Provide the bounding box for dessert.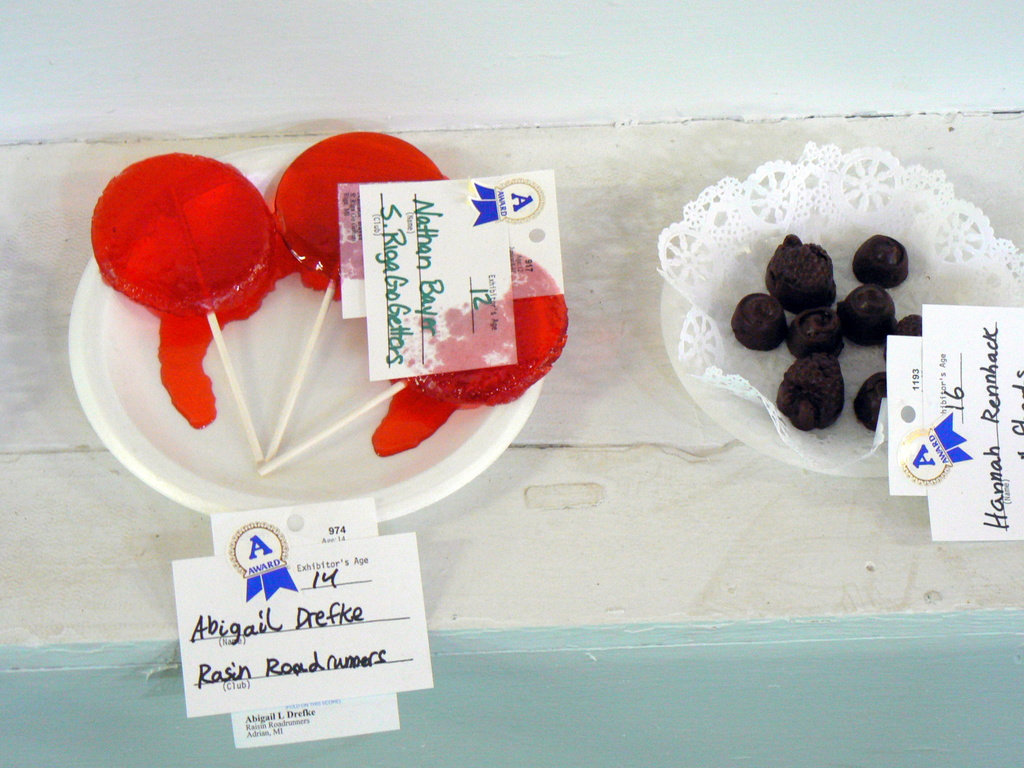
(left=783, top=307, right=841, bottom=357).
